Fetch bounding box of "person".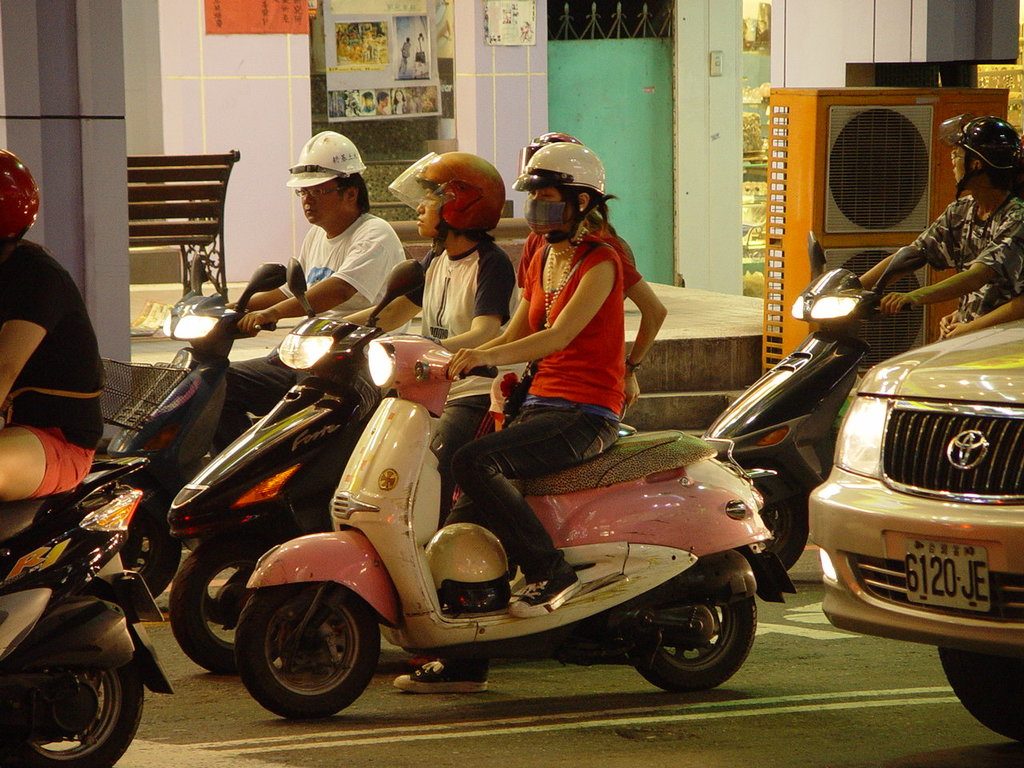
Bbox: (0, 148, 108, 504).
